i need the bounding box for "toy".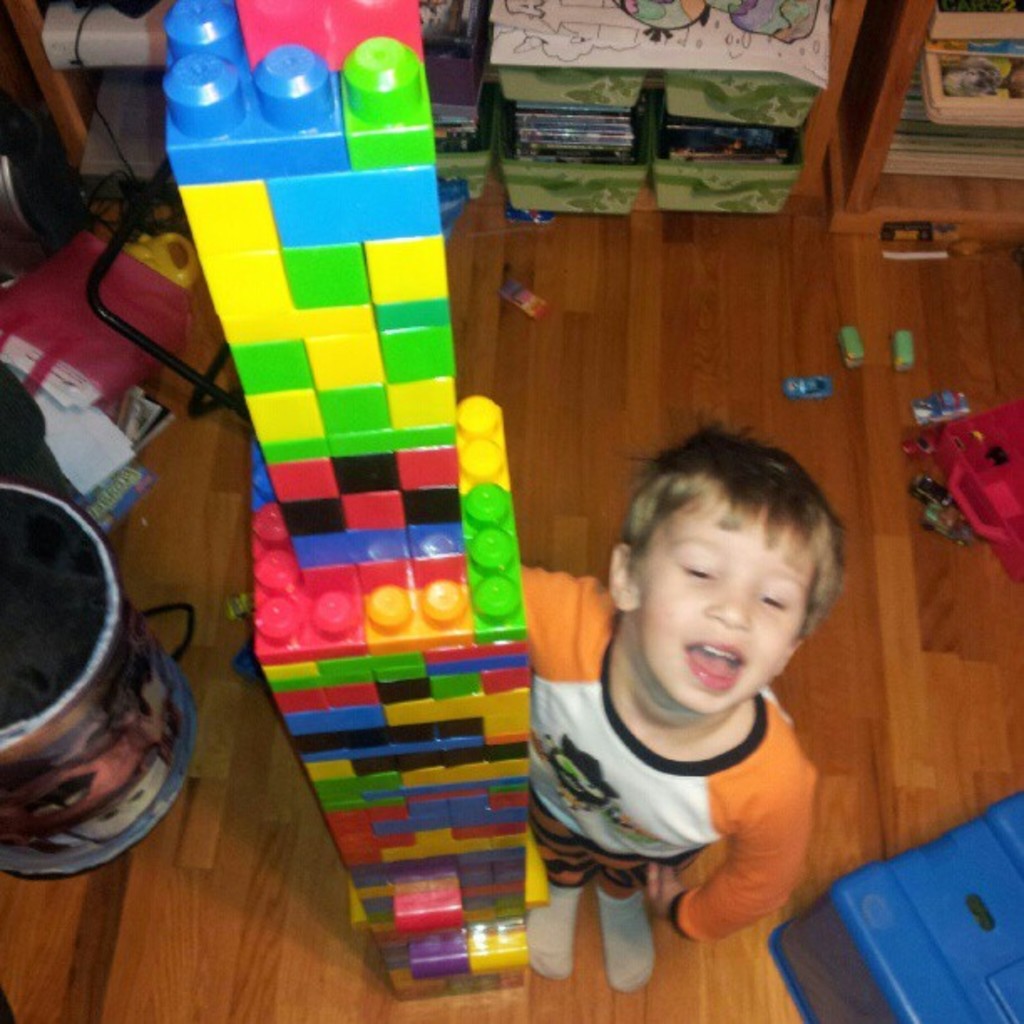
Here it is: 890/326/912/373.
